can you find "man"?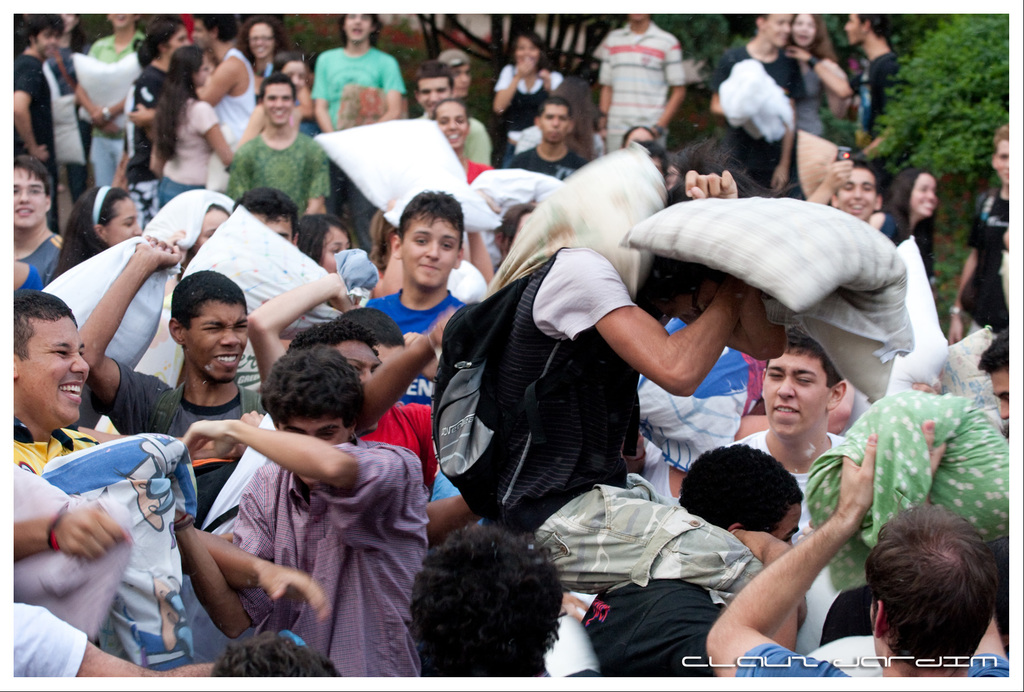
Yes, bounding box: pyautogui.locateOnScreen(191, 1, 259, 155).
